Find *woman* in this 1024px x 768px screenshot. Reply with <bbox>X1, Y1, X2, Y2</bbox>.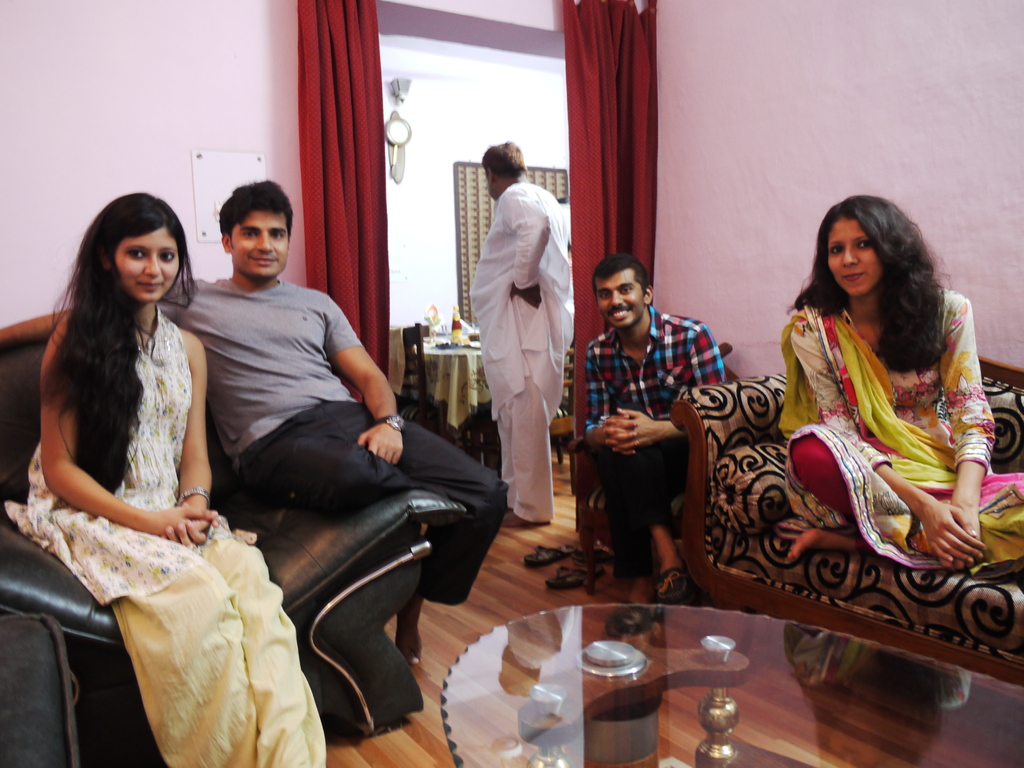
<bbox>8, 191, 329, 767</bbox>.
